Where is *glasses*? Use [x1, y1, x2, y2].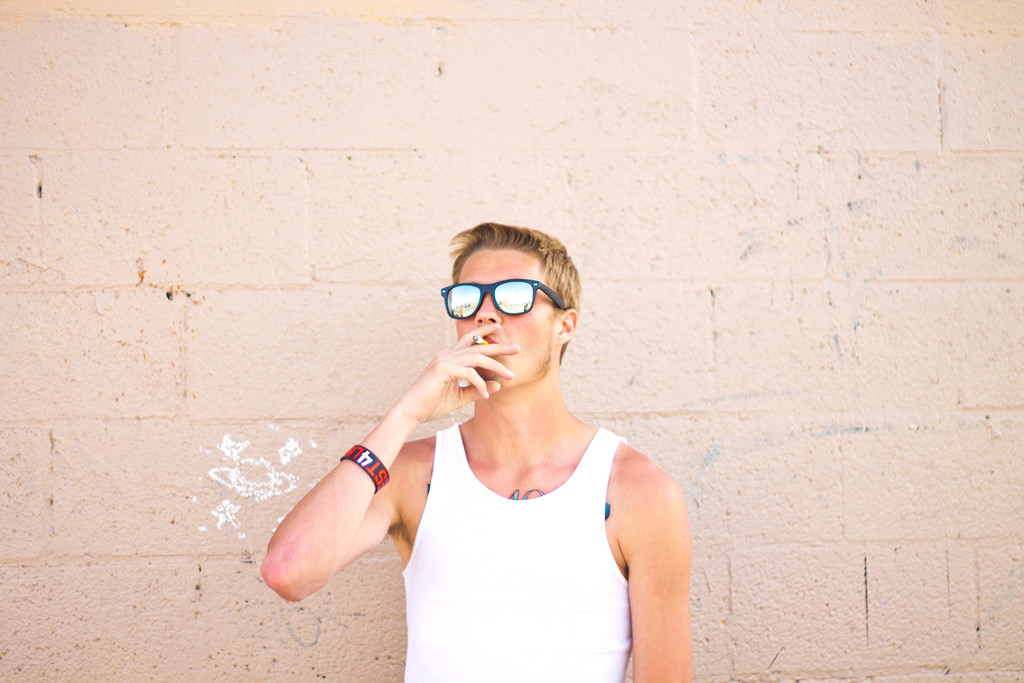
[446, 274, 557, 328].
